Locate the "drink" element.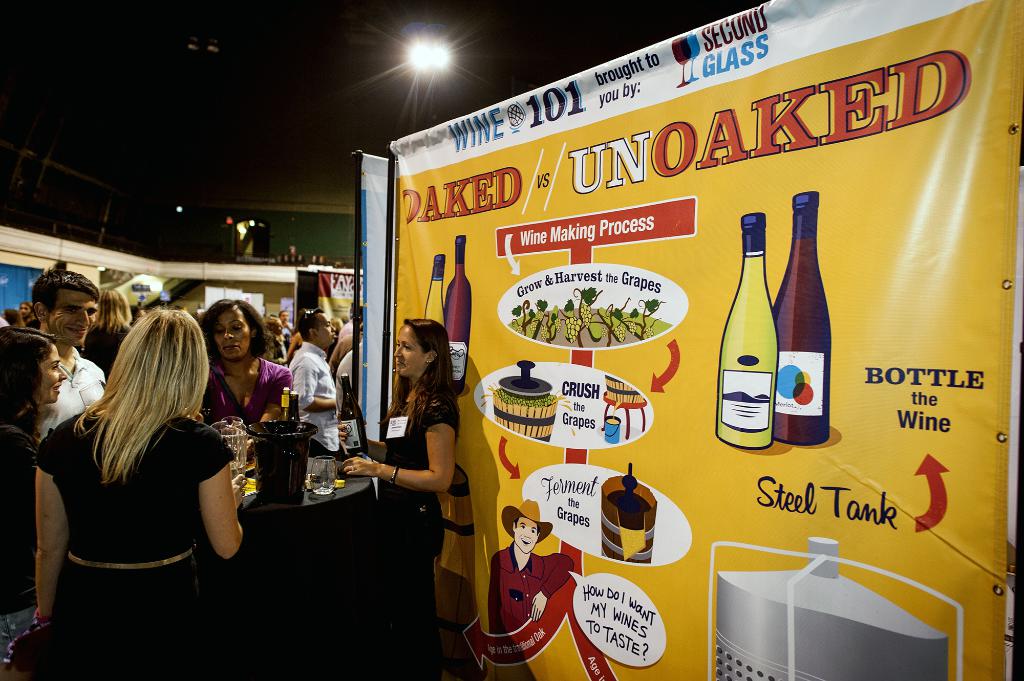
Element bbox: select_region(422, 255, 445, 330).
